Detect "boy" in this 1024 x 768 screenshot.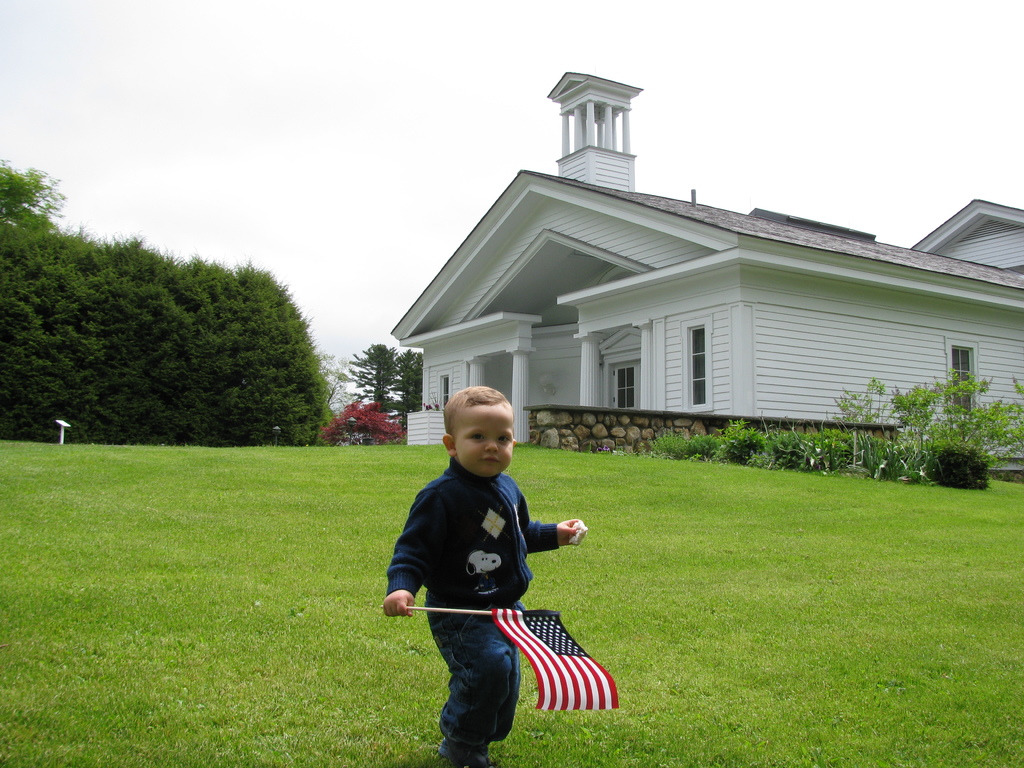
Detection: (x1=377, y1=383, x2=600, y2=744).
